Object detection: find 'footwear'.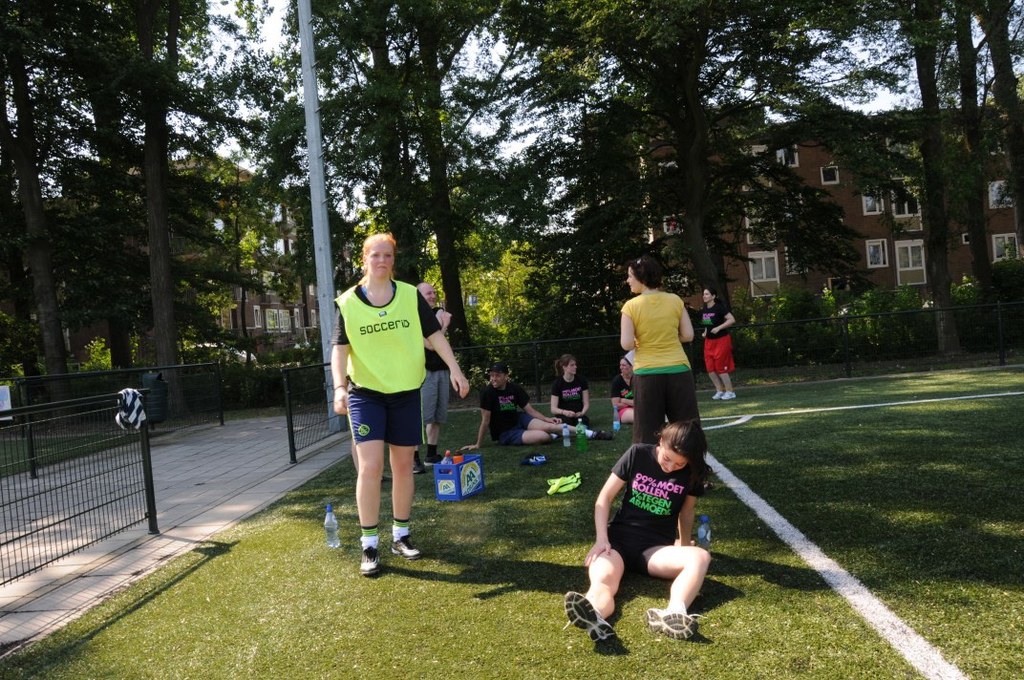
detection(724, 392, 739, 398).
